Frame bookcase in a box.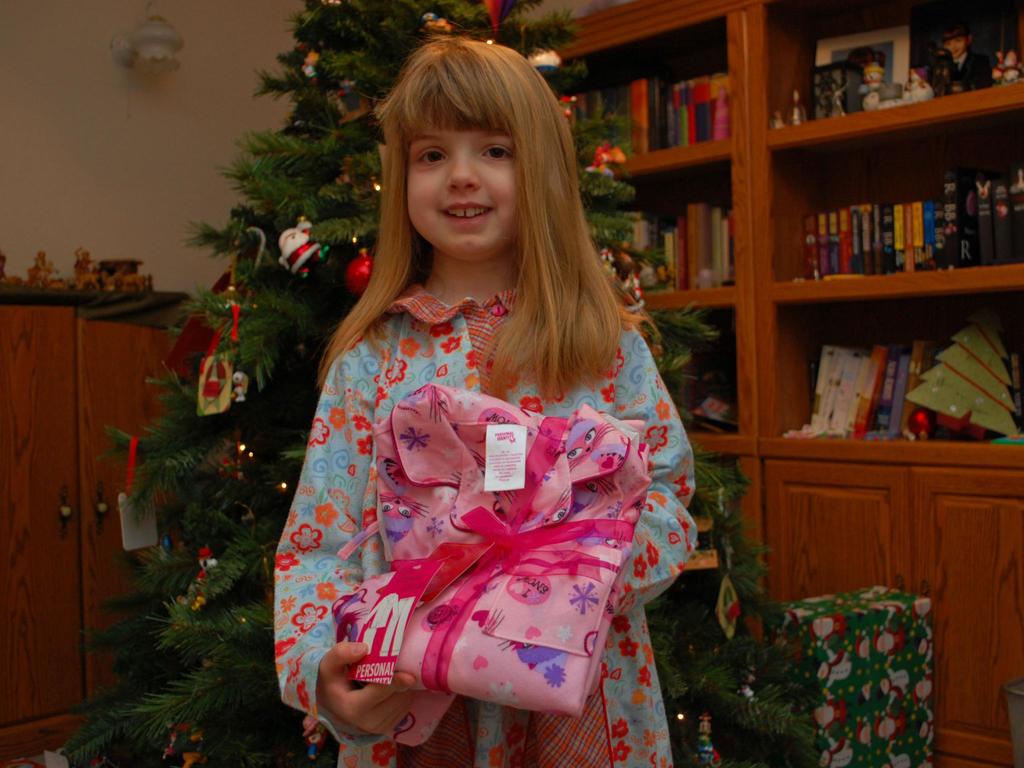
[706, 26, 1021, 502].
